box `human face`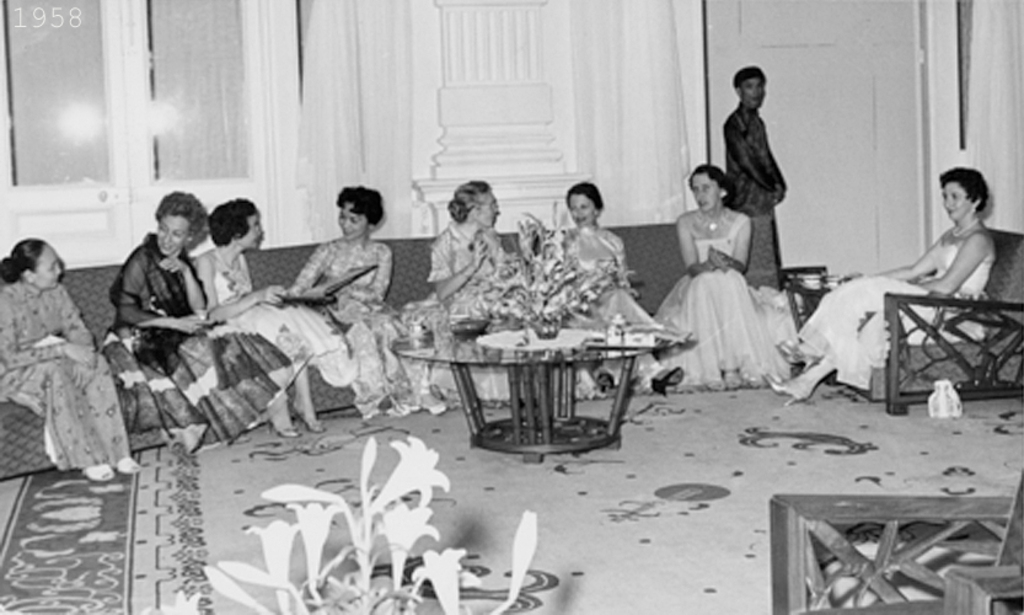
[x1=240, y1=210, x2=262, y2=248]
